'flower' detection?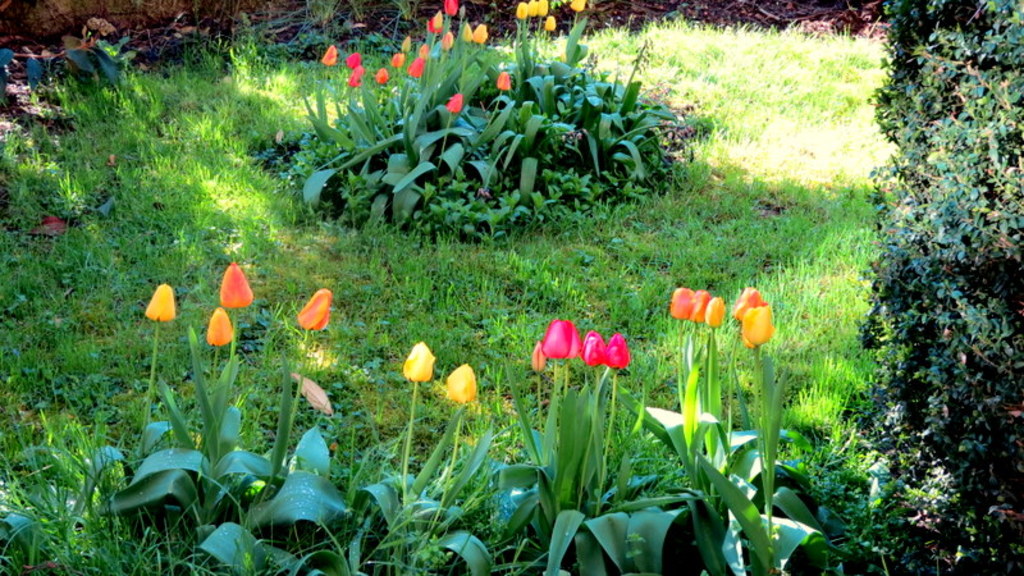
{"x1": 564, "y1": 0, "x2": 585, "y2": 10}
